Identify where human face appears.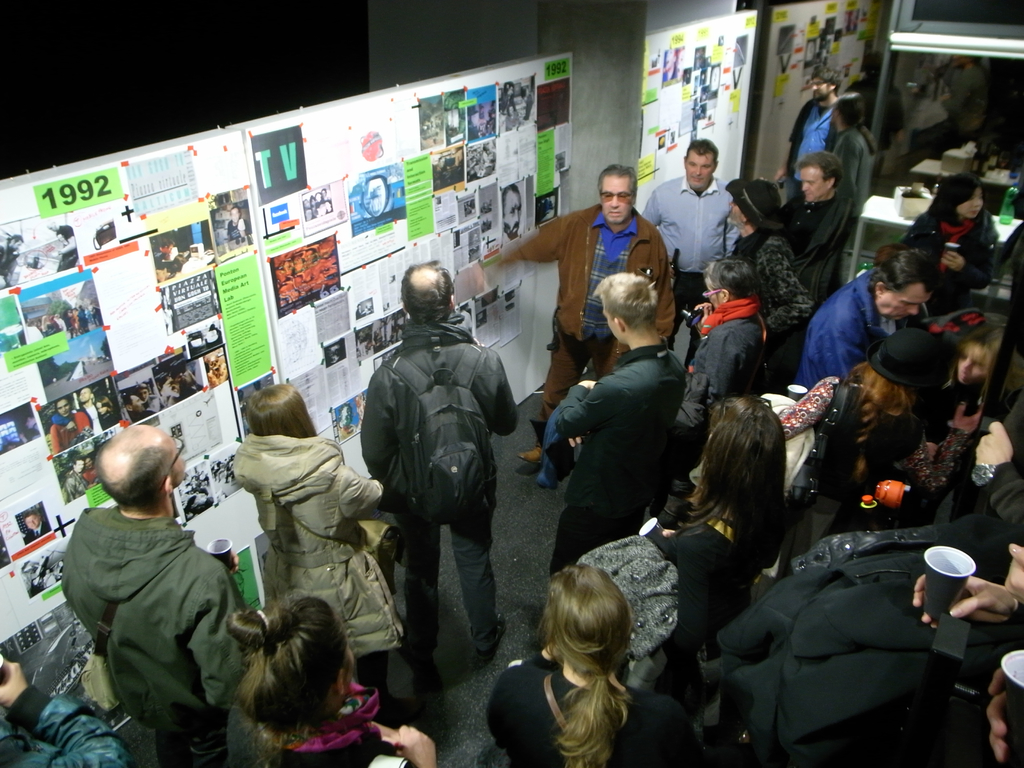
Appears at region(600, 174, 631, 223).
